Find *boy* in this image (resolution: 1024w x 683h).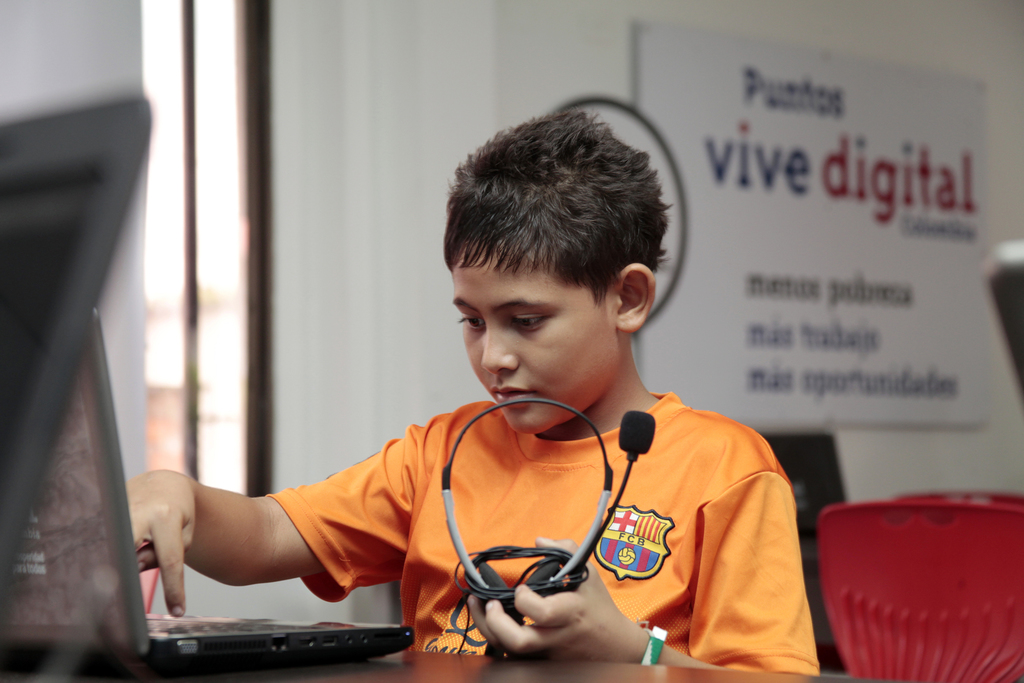
{"x1": 126, "y1": 110, "x2": 820, "y2": 677}.
